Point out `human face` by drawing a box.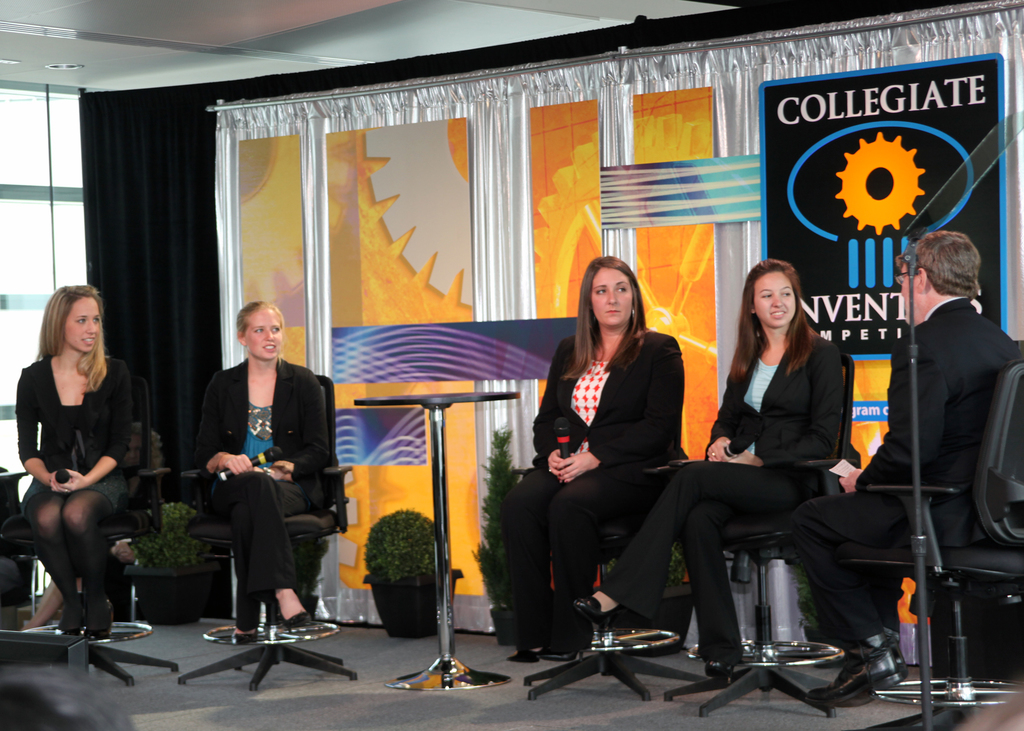
246:307:284:362.
